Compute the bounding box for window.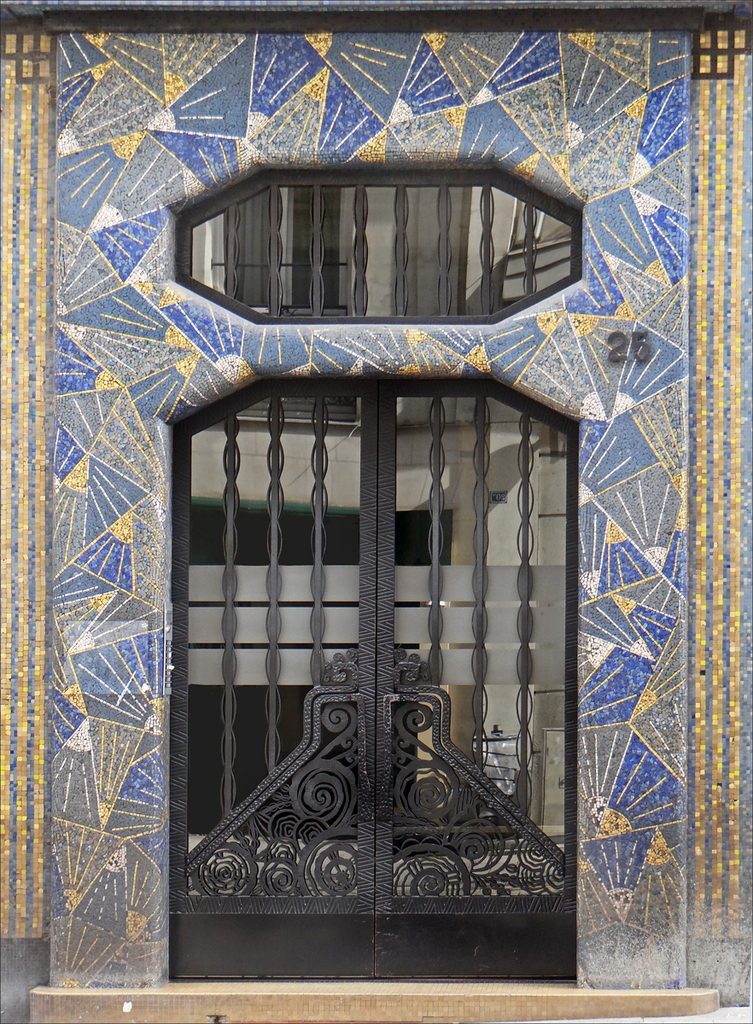
(left=166, top=170, right=583, bottom=325).
